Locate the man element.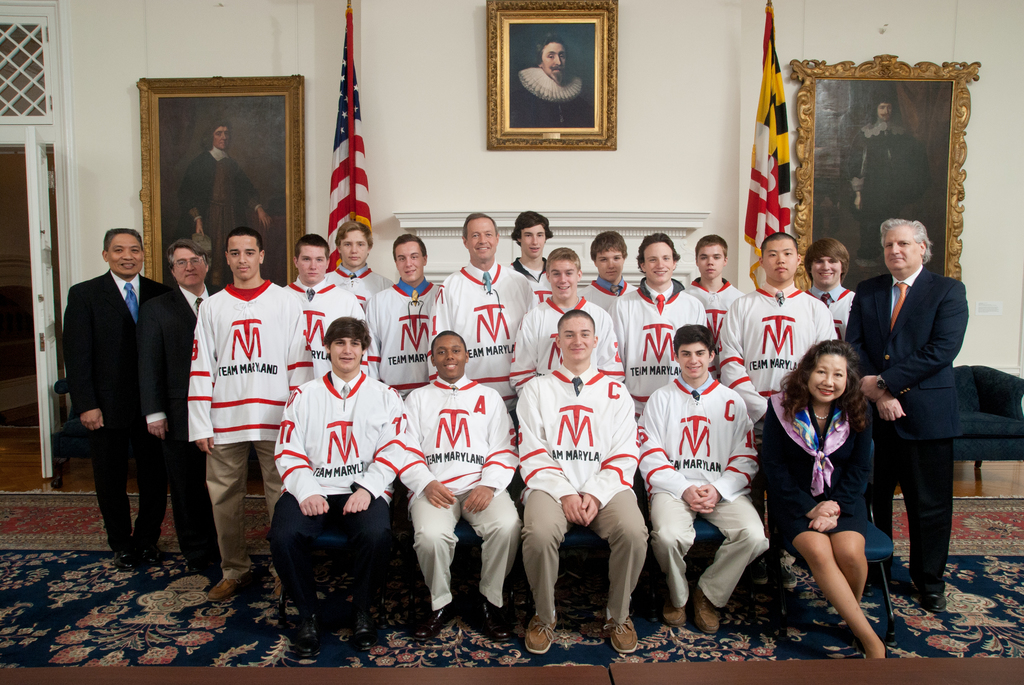
Element bbox: x1=508, y1=300, x2=642, y2=660.
